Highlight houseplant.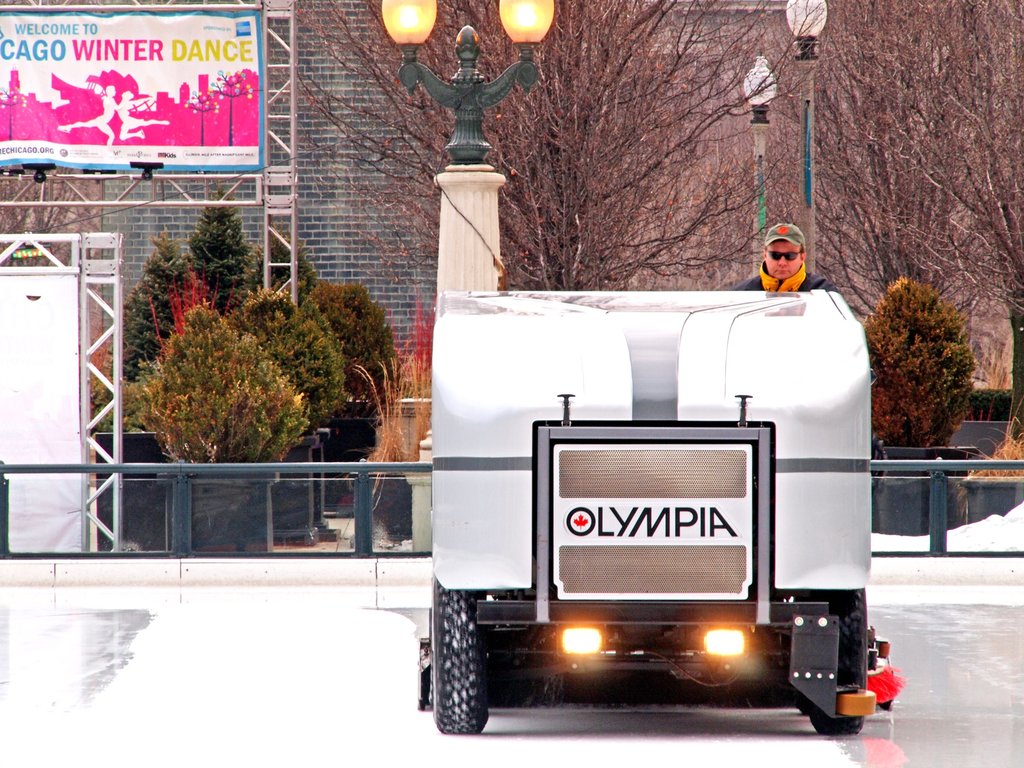
Highlighted region: detection(862, 278, 982, 511).
